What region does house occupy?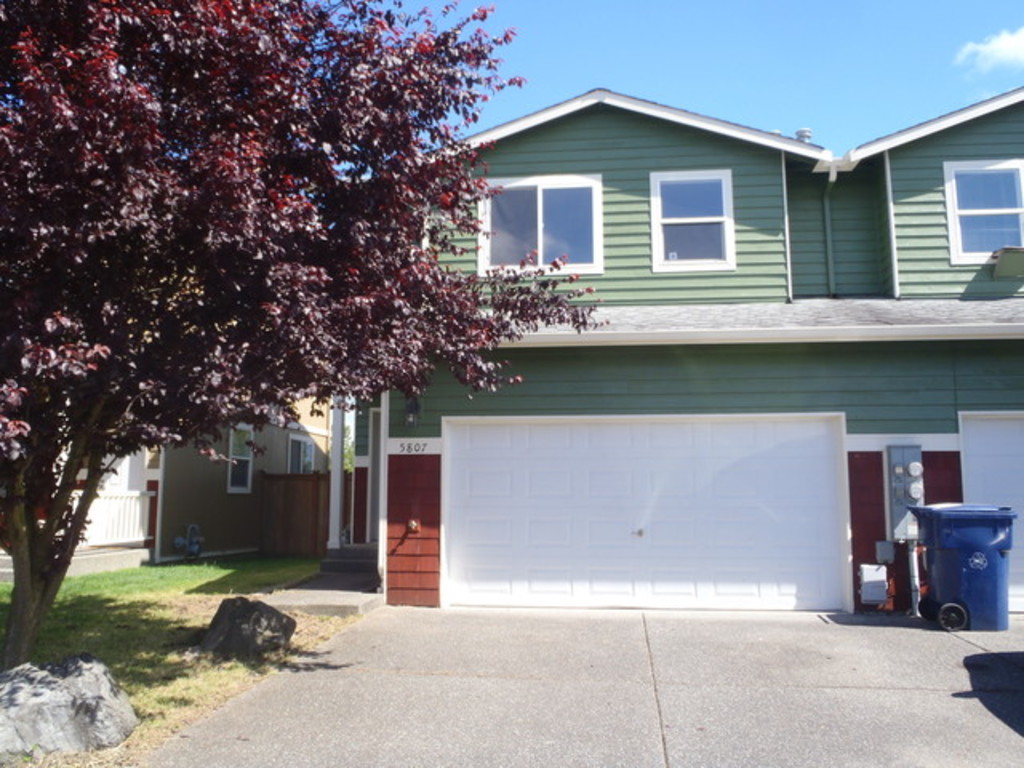
box=[2, 445, 158, 557].
